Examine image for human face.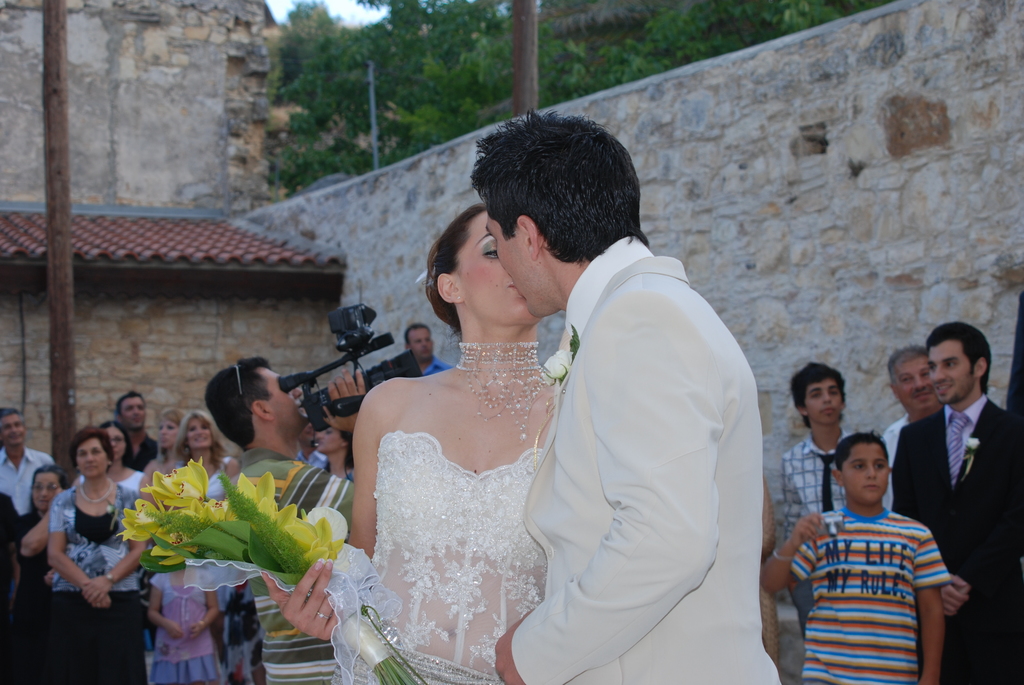
Examination result: [31, 474, 62, 513].
